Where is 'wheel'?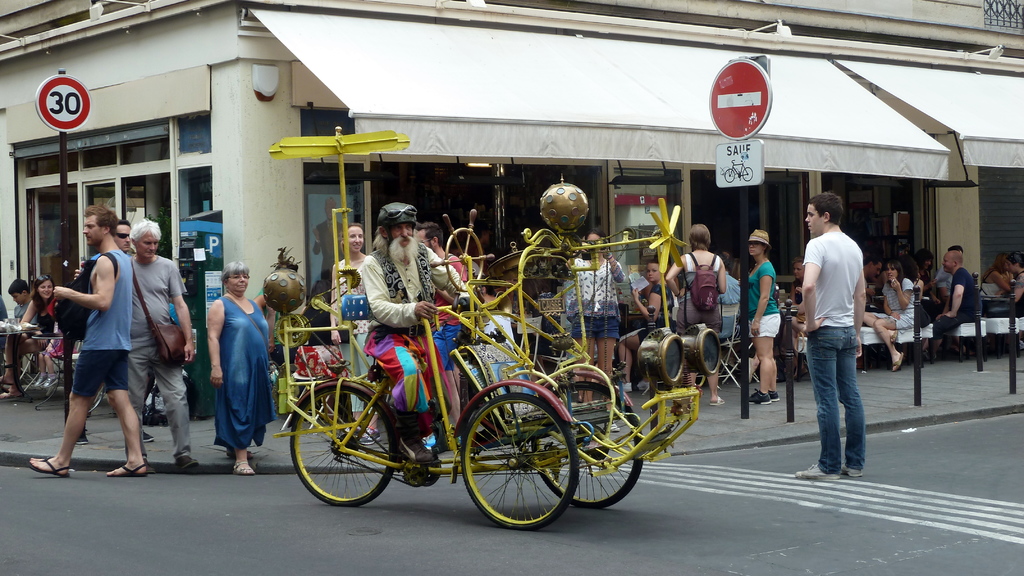
select_region(543, 387, 639, 508).
